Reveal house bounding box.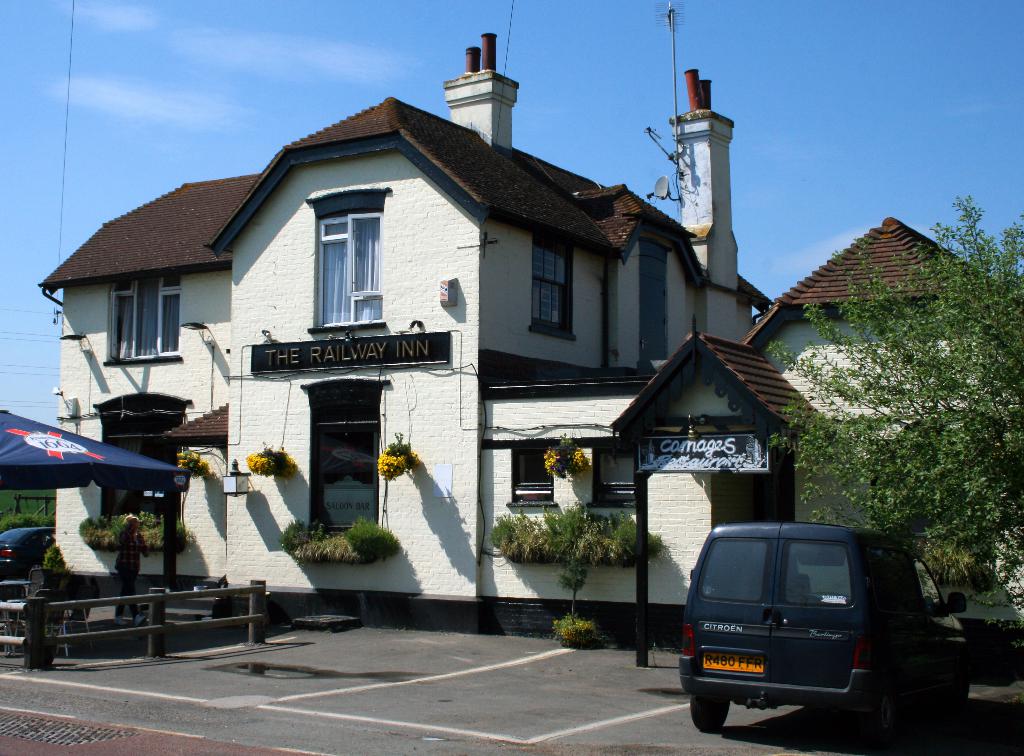
Revealed: <bbox>0, 390, 199, 655</bbox>.
